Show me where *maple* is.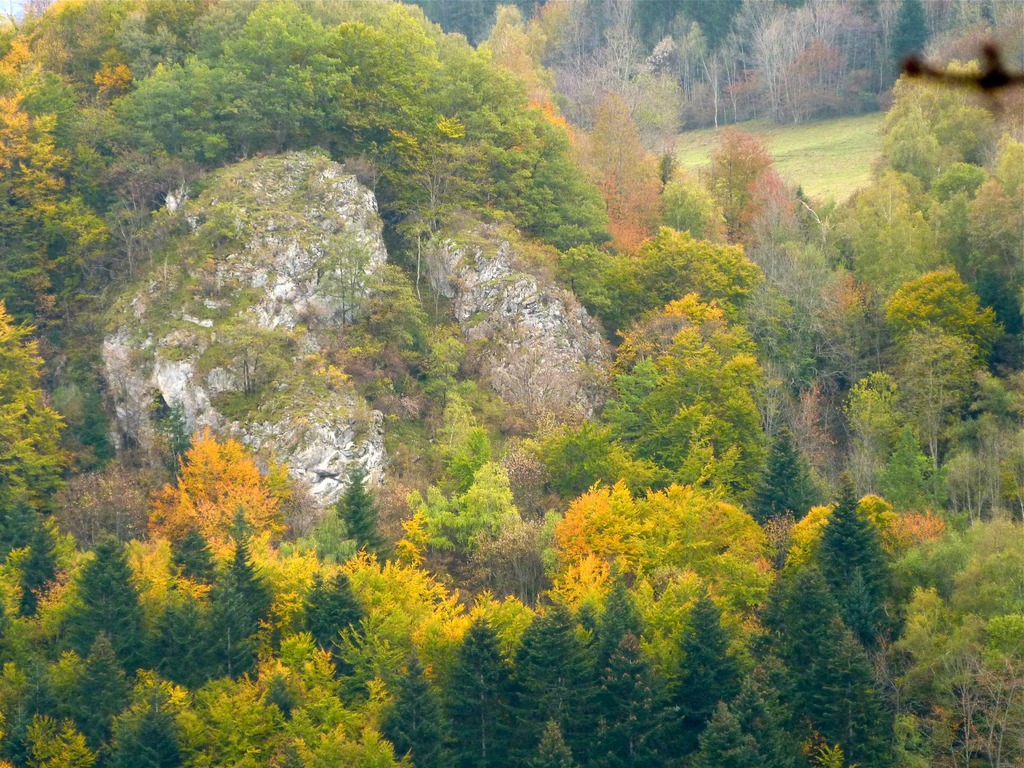
*maple* is at (x1=138, y1=420, x2=285, y2=585).
